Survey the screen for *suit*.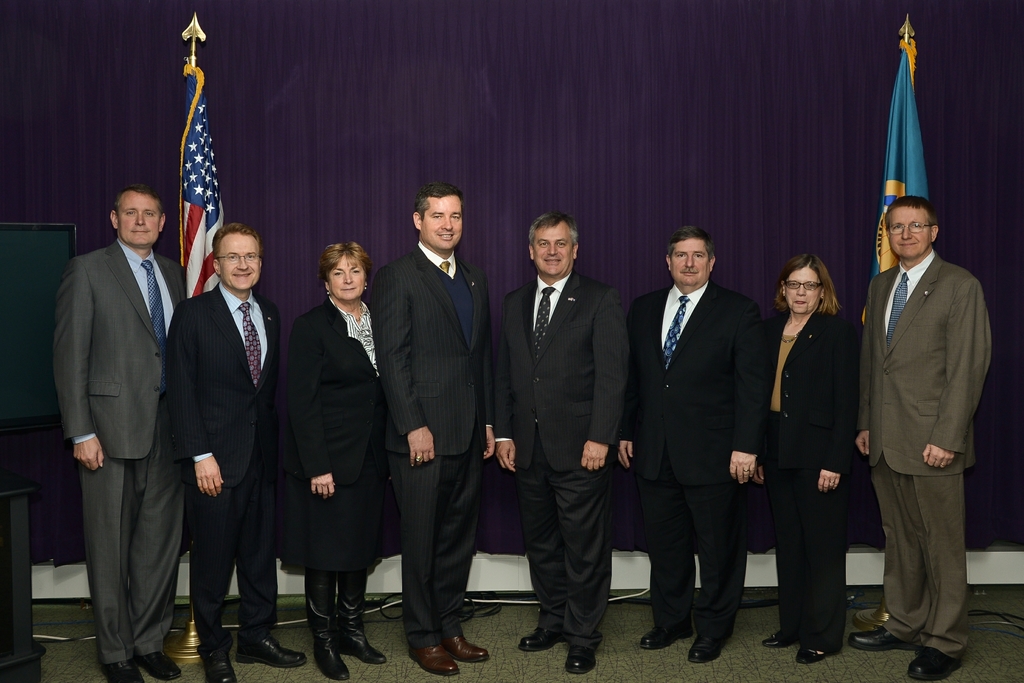
Survey found: [x1=495, y1=271, x2=631, y2=647].
